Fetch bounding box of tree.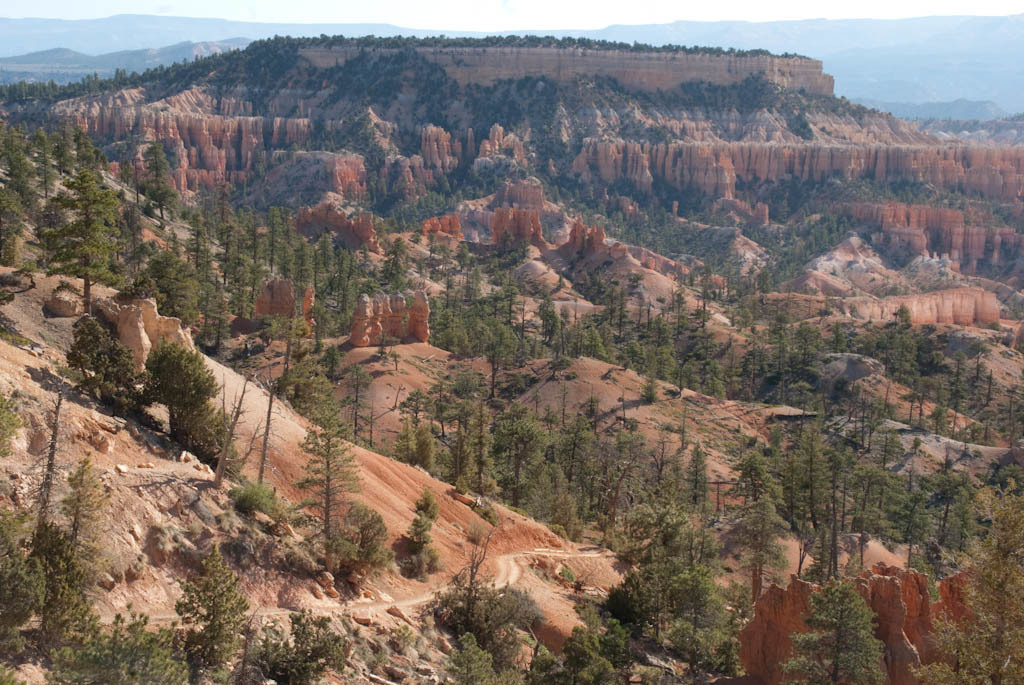
Bbox: BBox(76, 311, 139, 428).
